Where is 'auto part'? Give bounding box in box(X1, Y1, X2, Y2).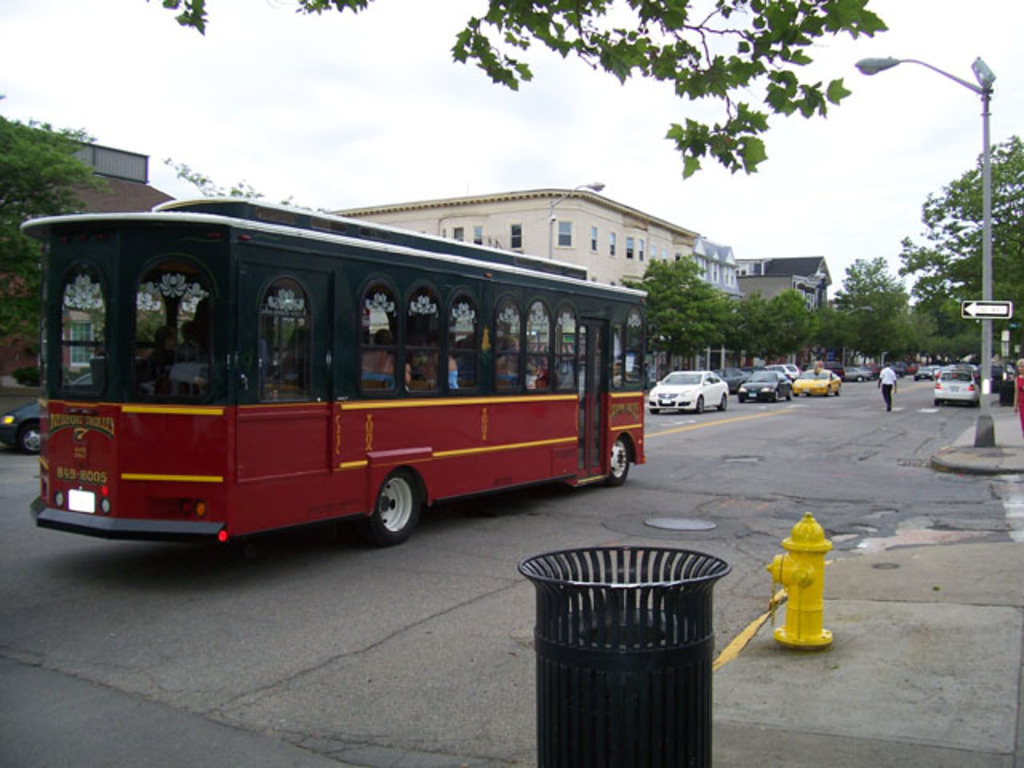
box(653, 394, 661, 405).
